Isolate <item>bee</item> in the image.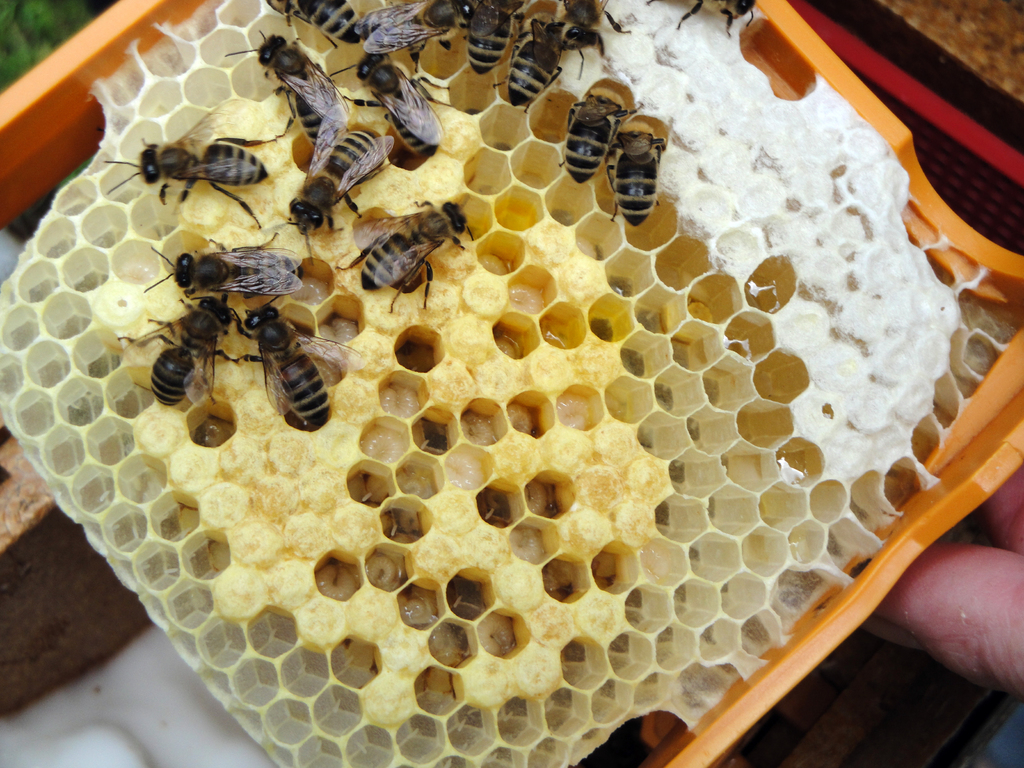
Isolated region: 274/0/372/37.
